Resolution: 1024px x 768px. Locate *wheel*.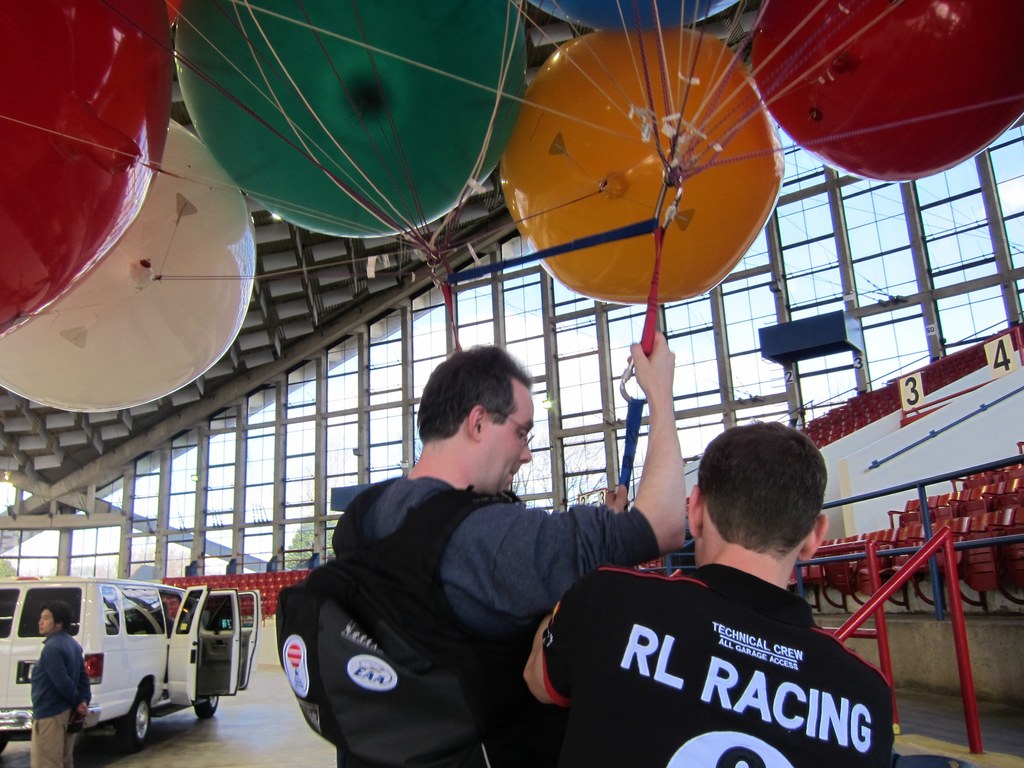
[x1=124, y1=693, x2=156, y2=746].
